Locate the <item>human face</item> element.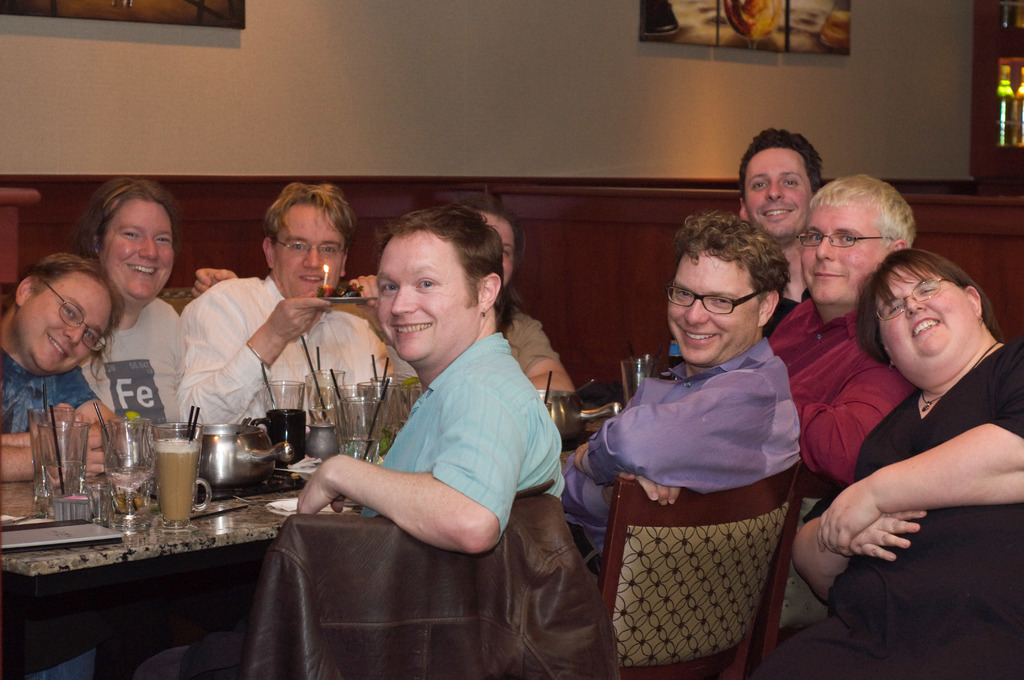
Element bbox: bbox=[491, 214, 518, 271].
